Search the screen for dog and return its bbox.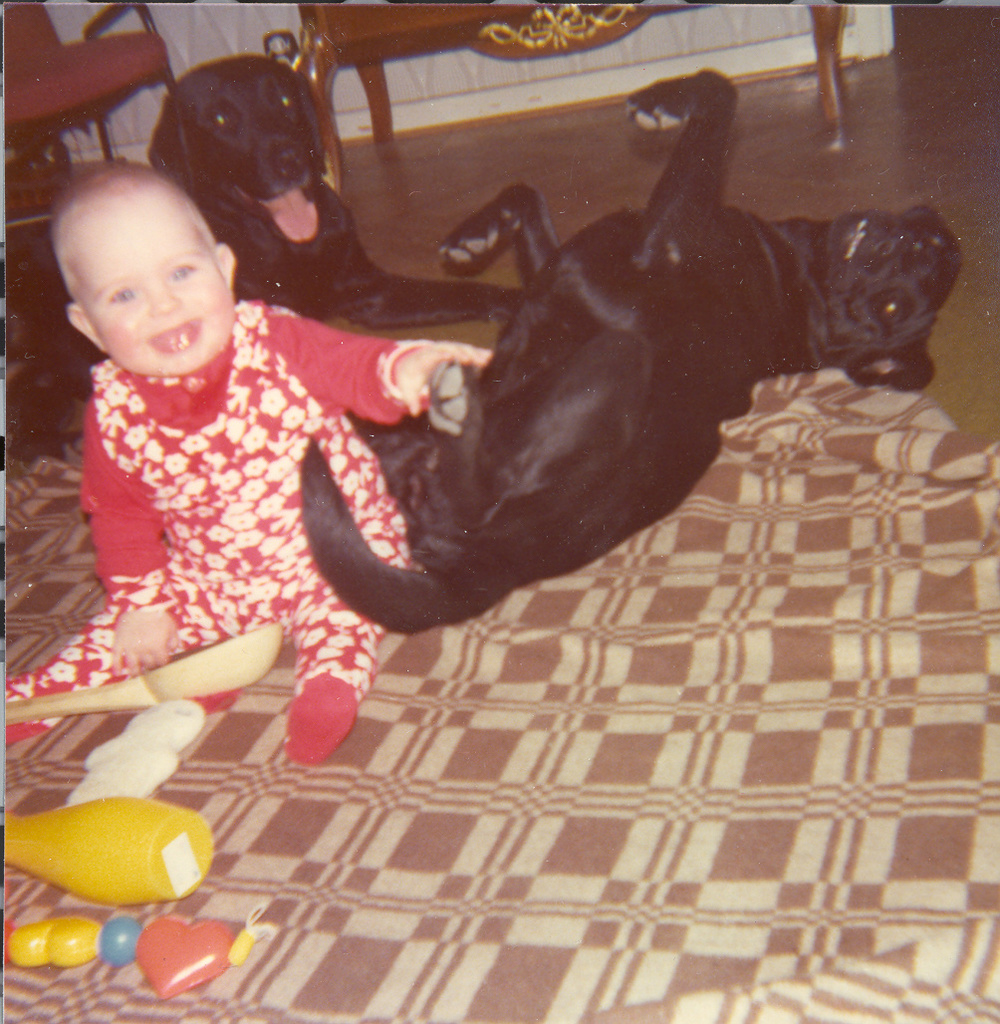
Found: Rect(6, 52, 524, 463).
